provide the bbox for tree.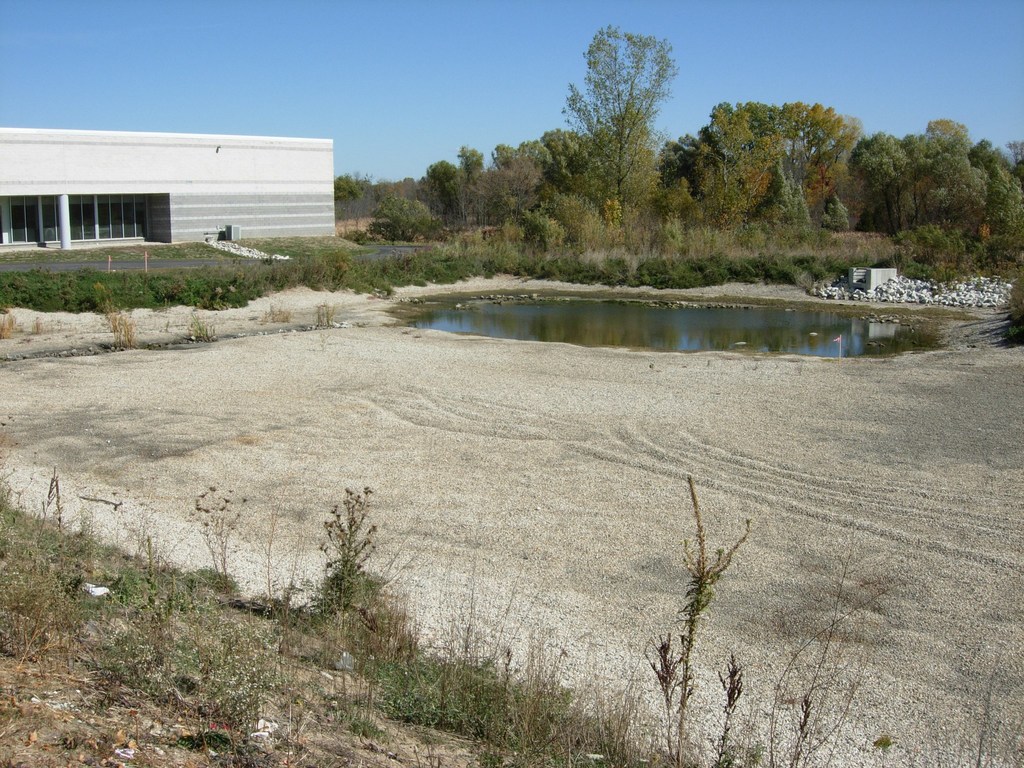
<bbox>369, 191, 431, 245</bbox>.
